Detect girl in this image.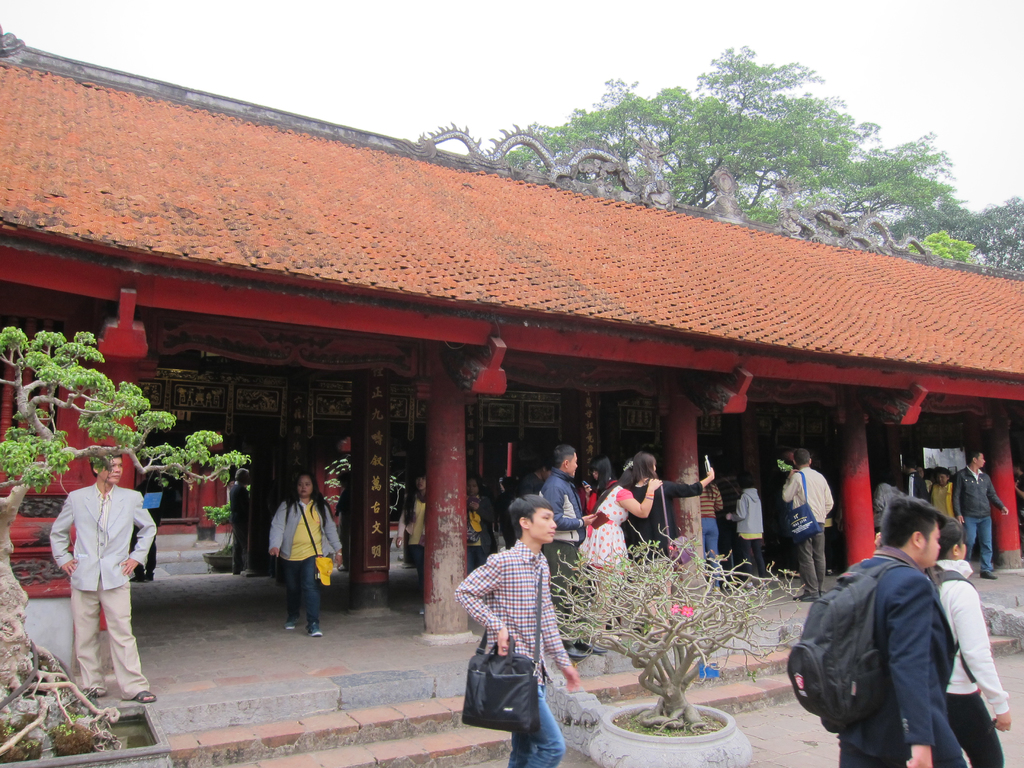
Detection: bbox=[392, 467, 427, 580].
